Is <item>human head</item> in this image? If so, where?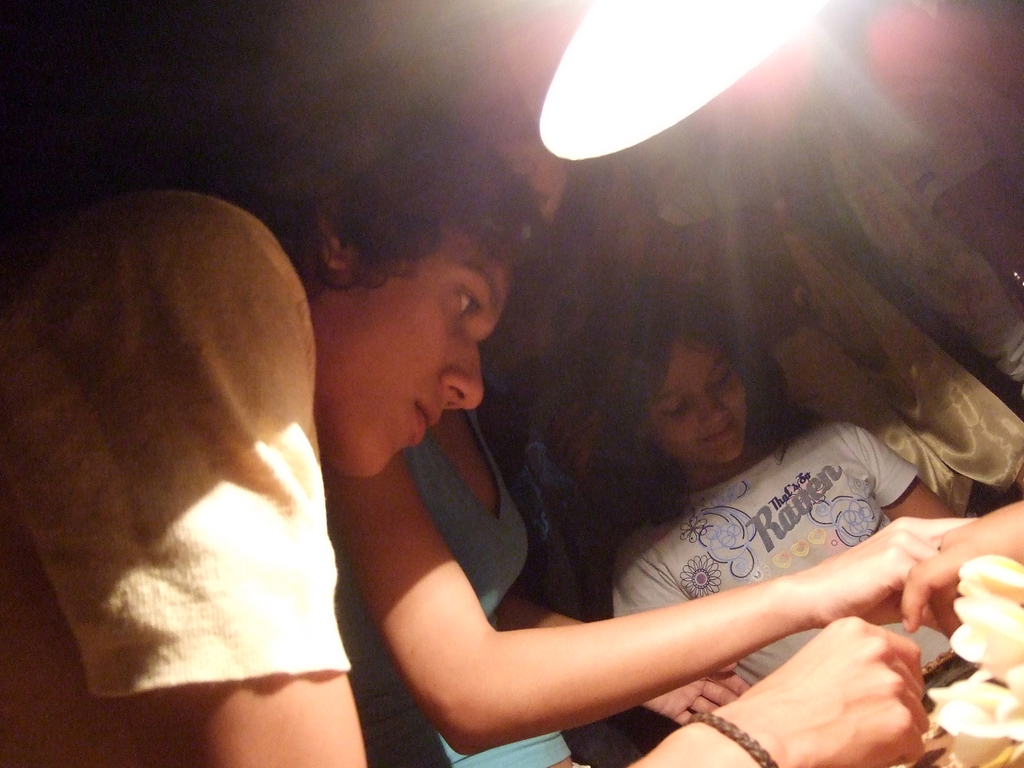
Yes, at x1=598 y1=284 x2=784 y2=475.
